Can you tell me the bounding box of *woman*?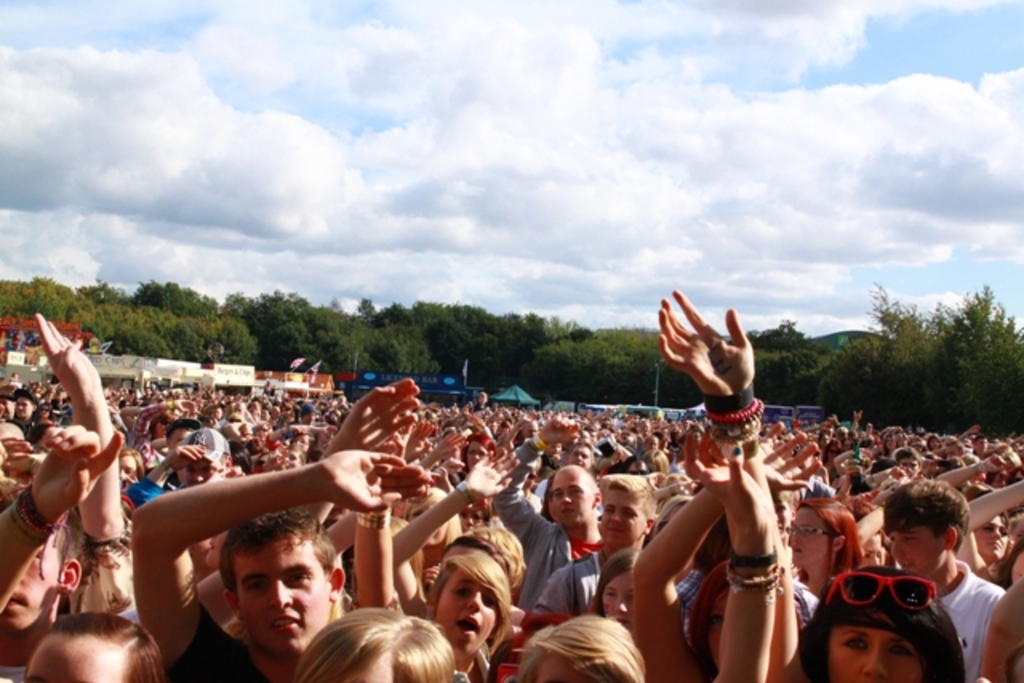
(x1=664, y1=285, x2=968, y2=681).
